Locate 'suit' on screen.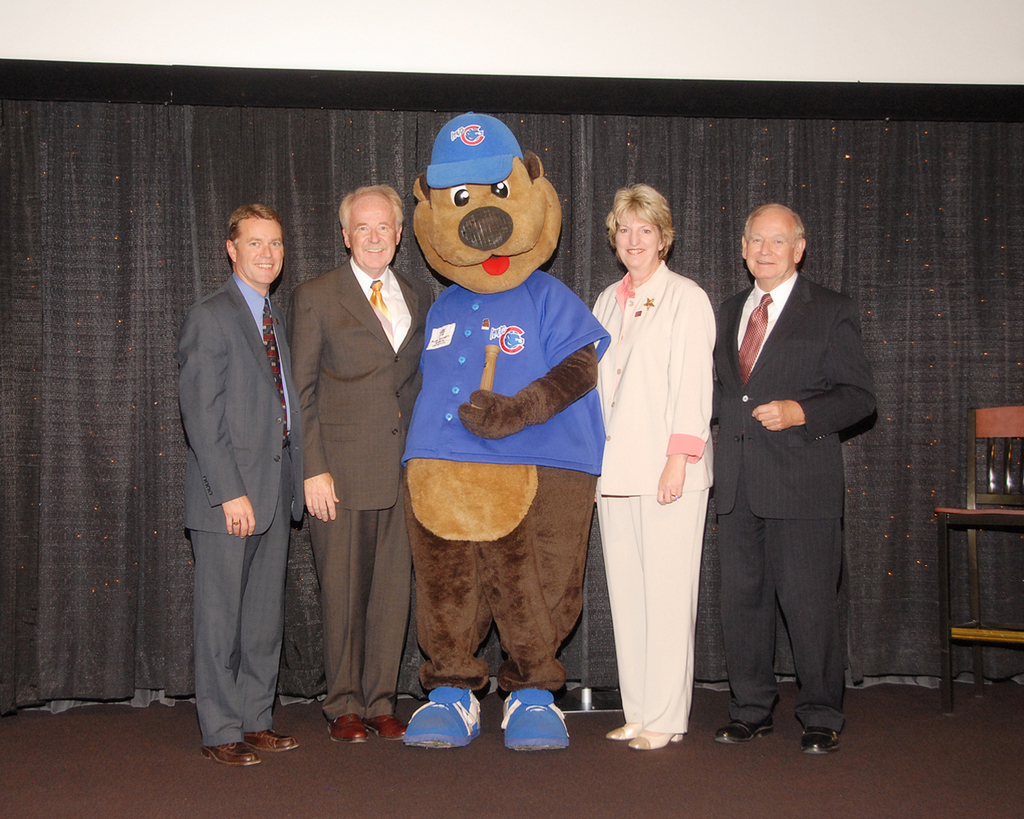
On screen at {"x1": 707, "y1": 169, "x2": 875, "y2": 762}.
